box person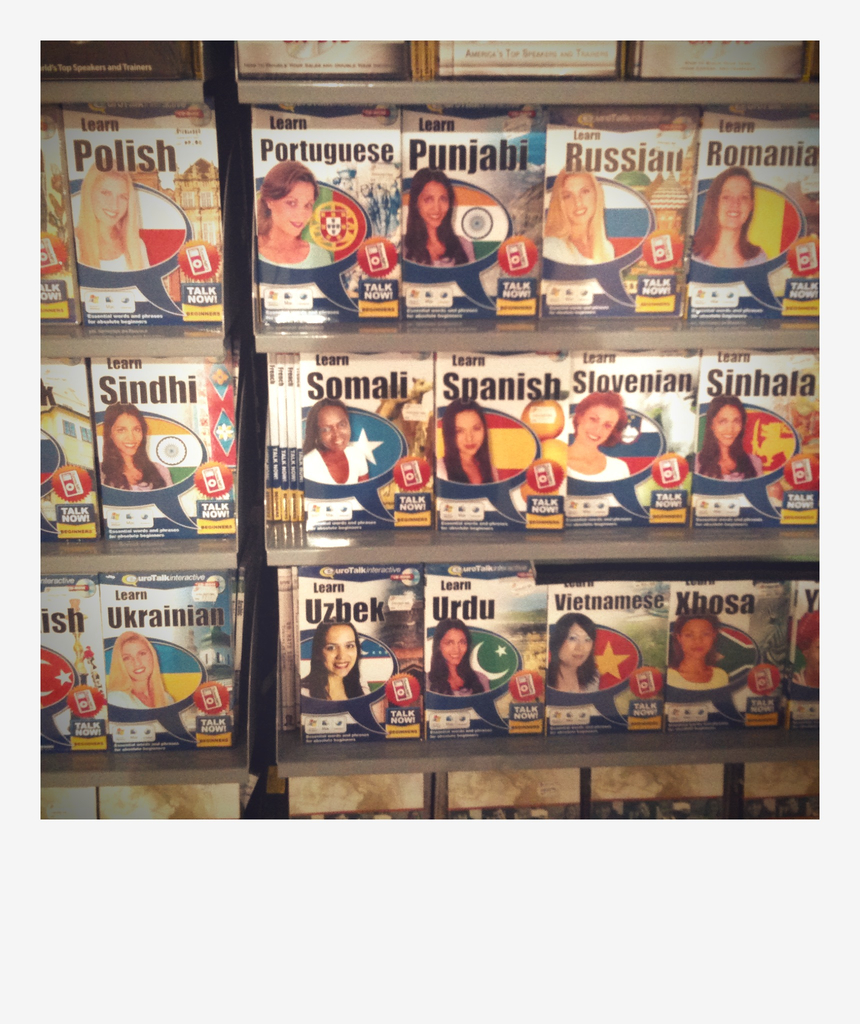
<region>437, 400, 498, 488</region>
